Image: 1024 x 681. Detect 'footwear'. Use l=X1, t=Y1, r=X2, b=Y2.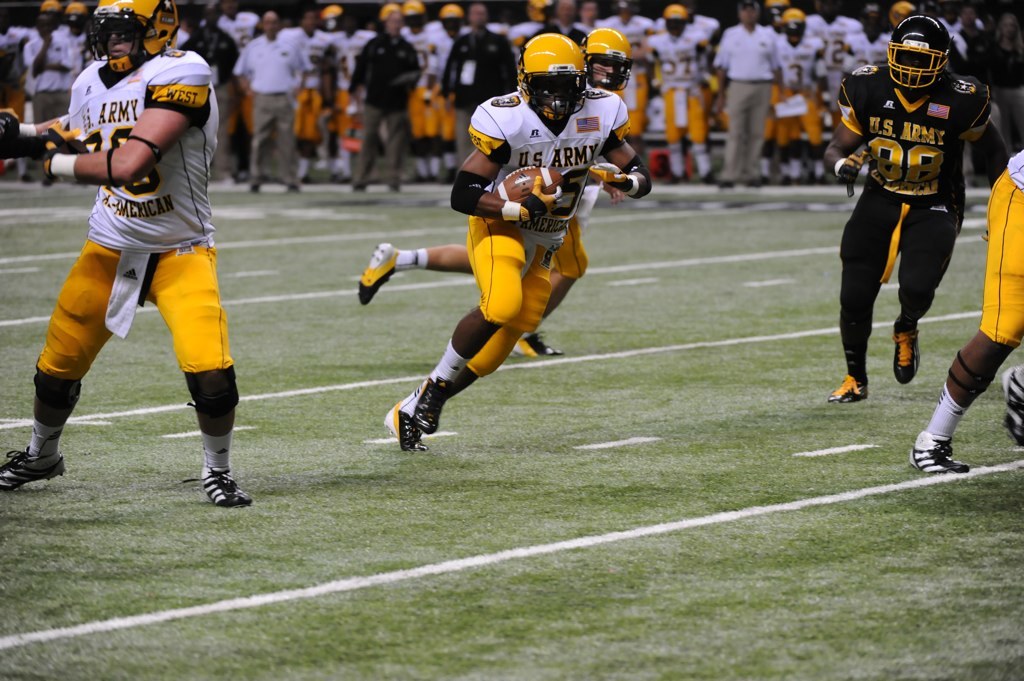
l=22, t=176, r=31, b=184.
